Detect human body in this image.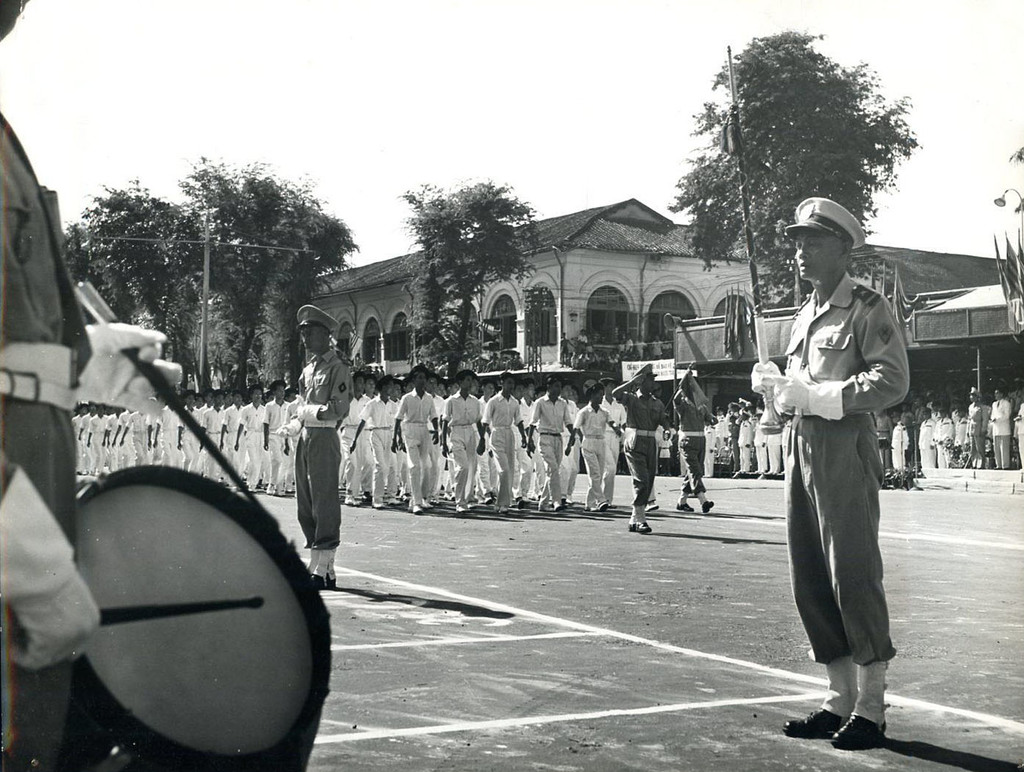
Detection: bbox(0, 0, 182, 771).
